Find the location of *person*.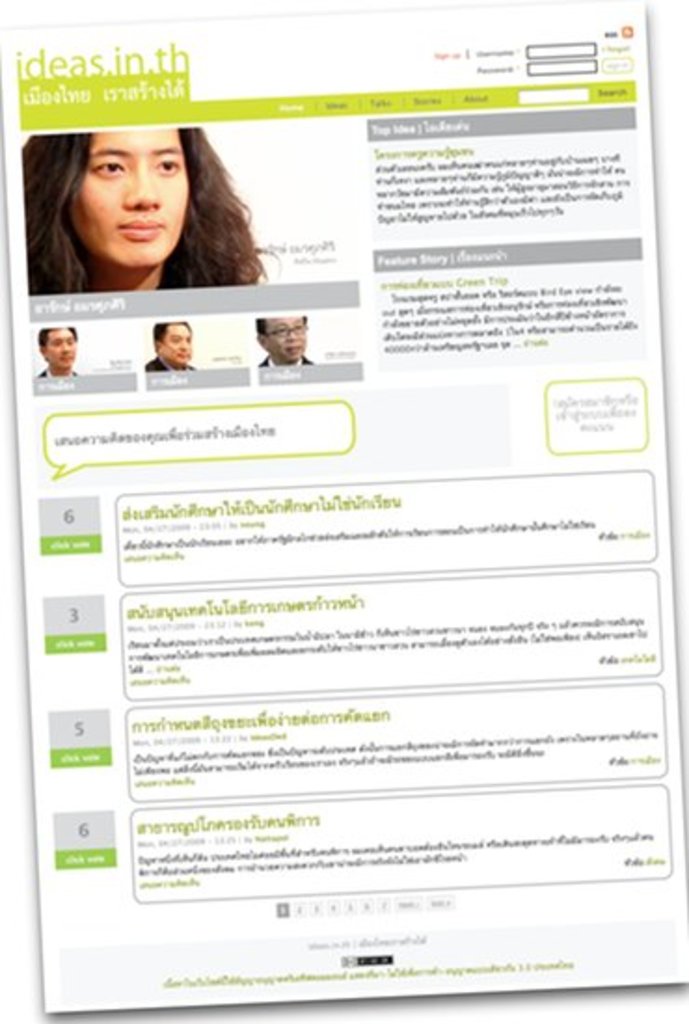
Location: 142 322 199 374.
